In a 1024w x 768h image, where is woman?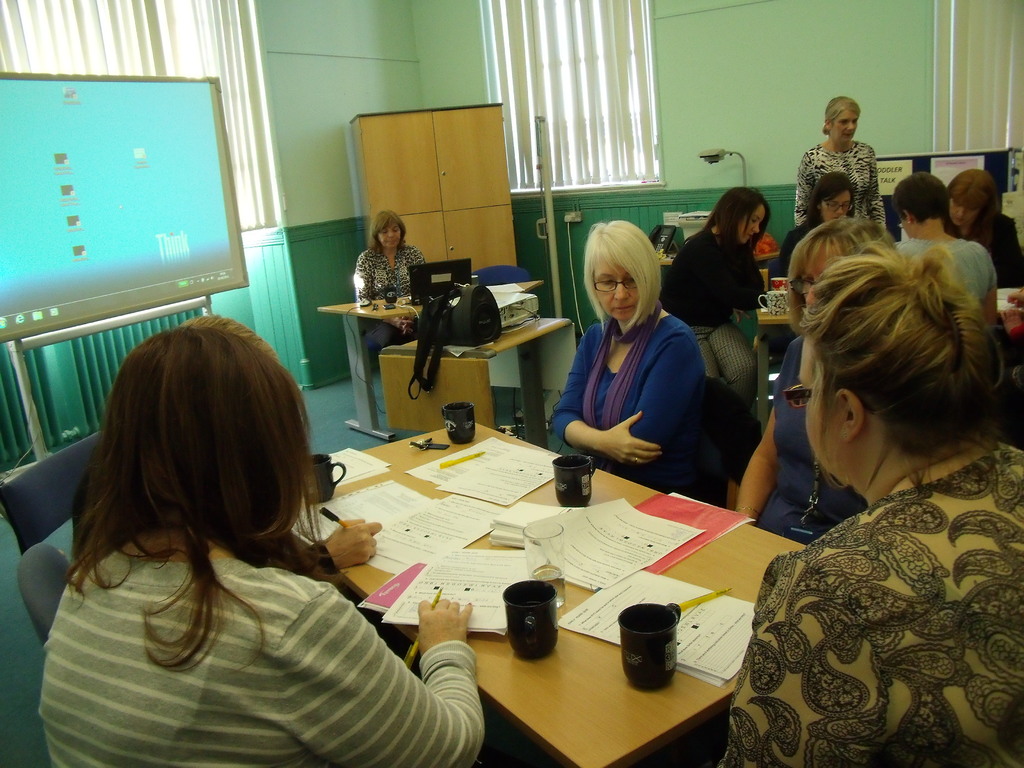
box=[773, 169, 857, 282].
